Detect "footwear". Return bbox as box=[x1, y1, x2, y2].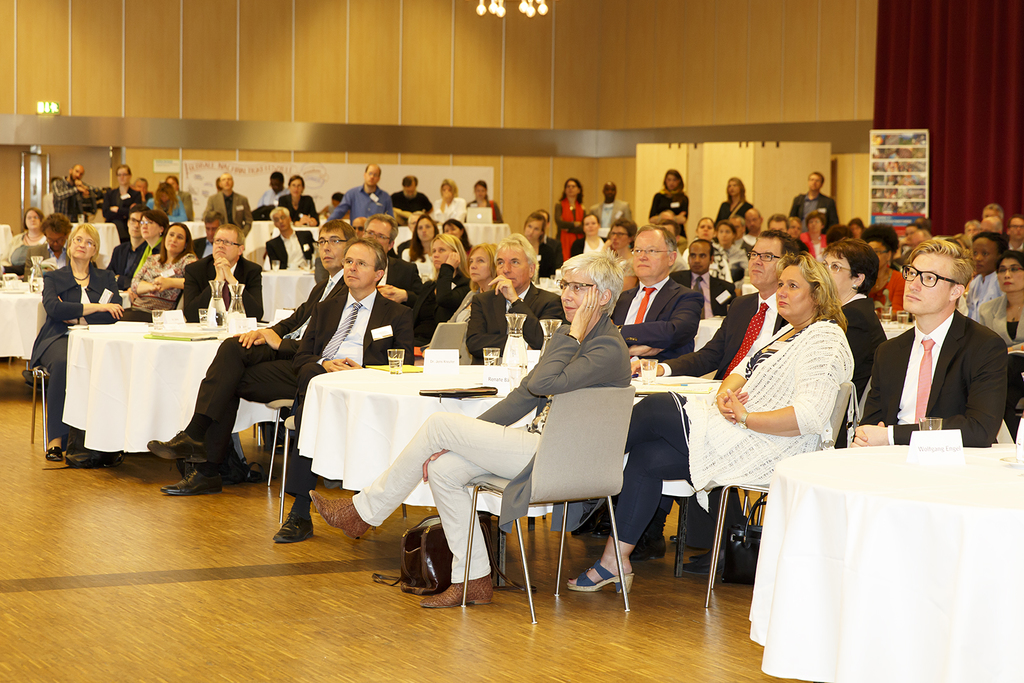
box=[419, 567, 494, 604].
